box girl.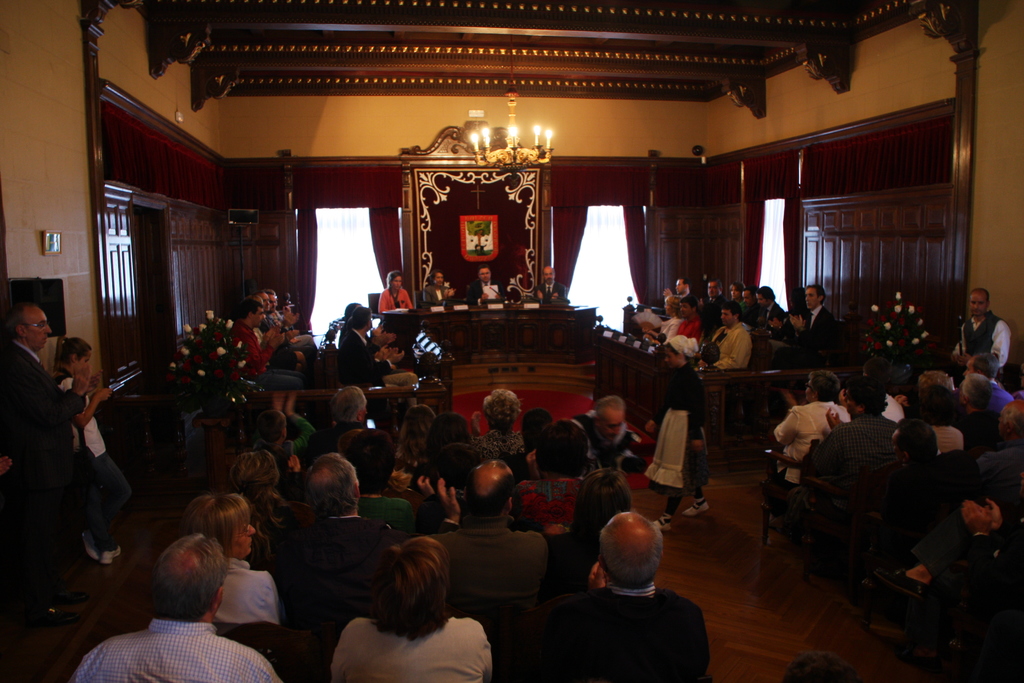
left=50, top=334, right=127, bottom=557.
